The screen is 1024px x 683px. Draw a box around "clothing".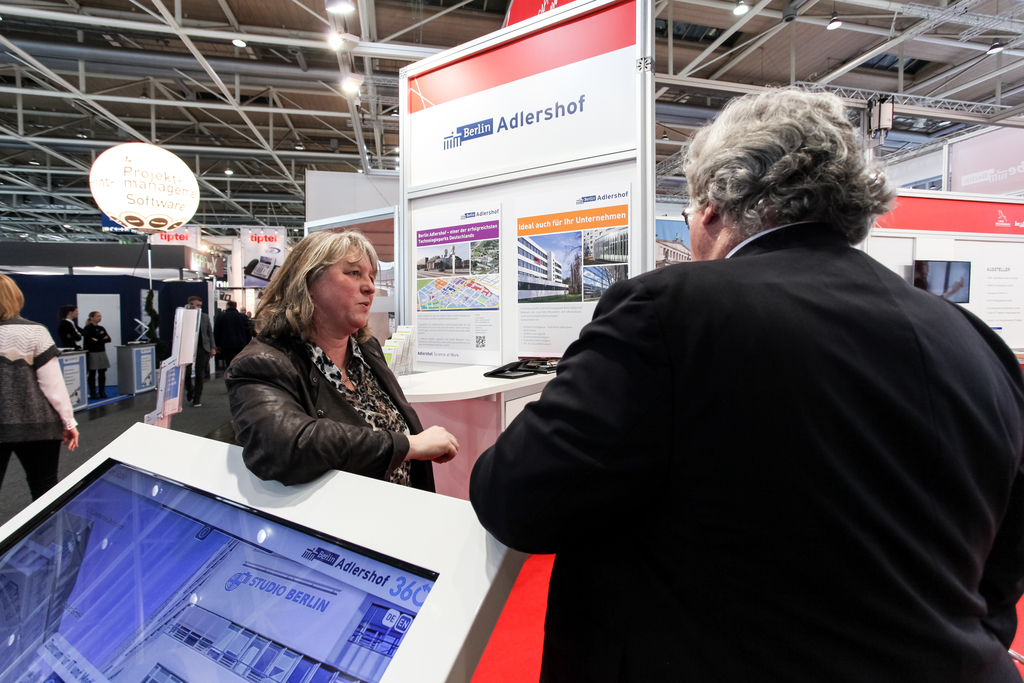
x1=184, y1=308, x2=215, y2=402.
